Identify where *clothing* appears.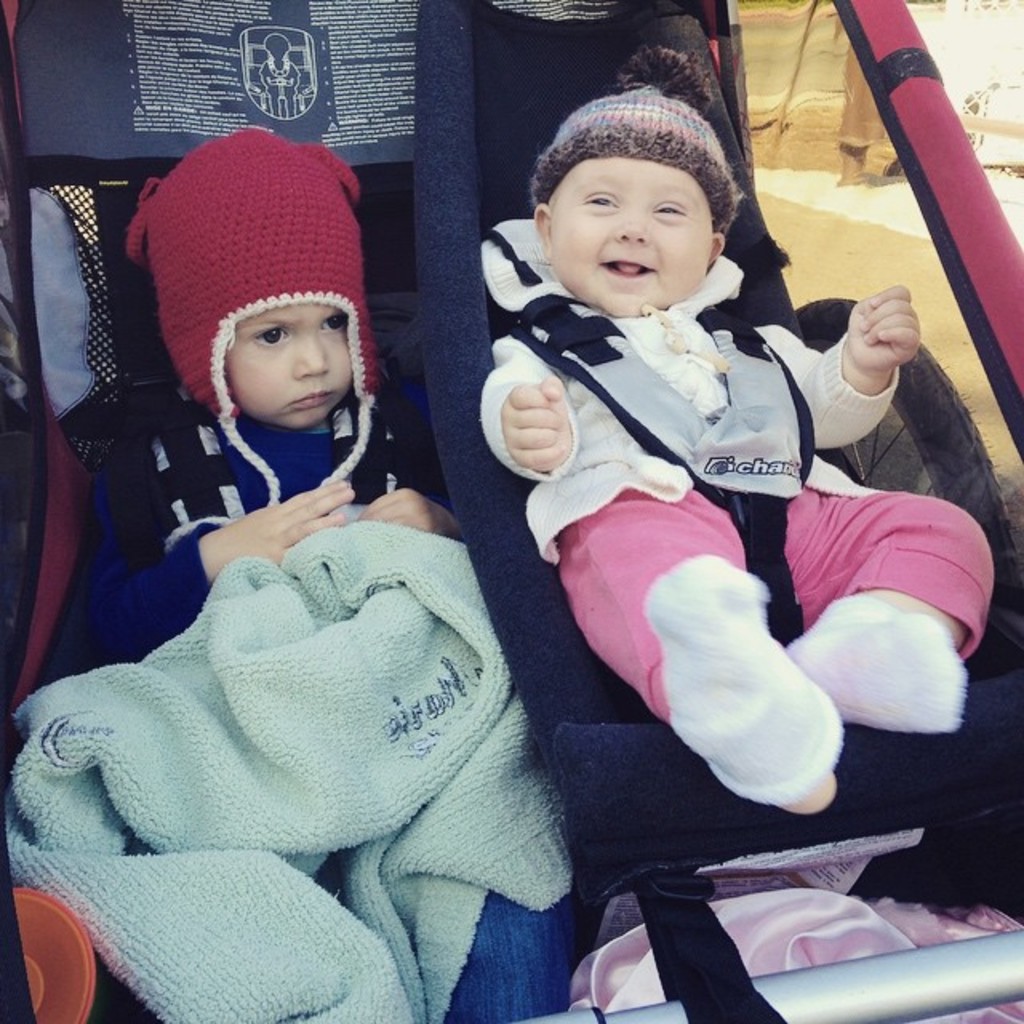
Appears at x1=485 y1=205 x2=955 y2=872.
